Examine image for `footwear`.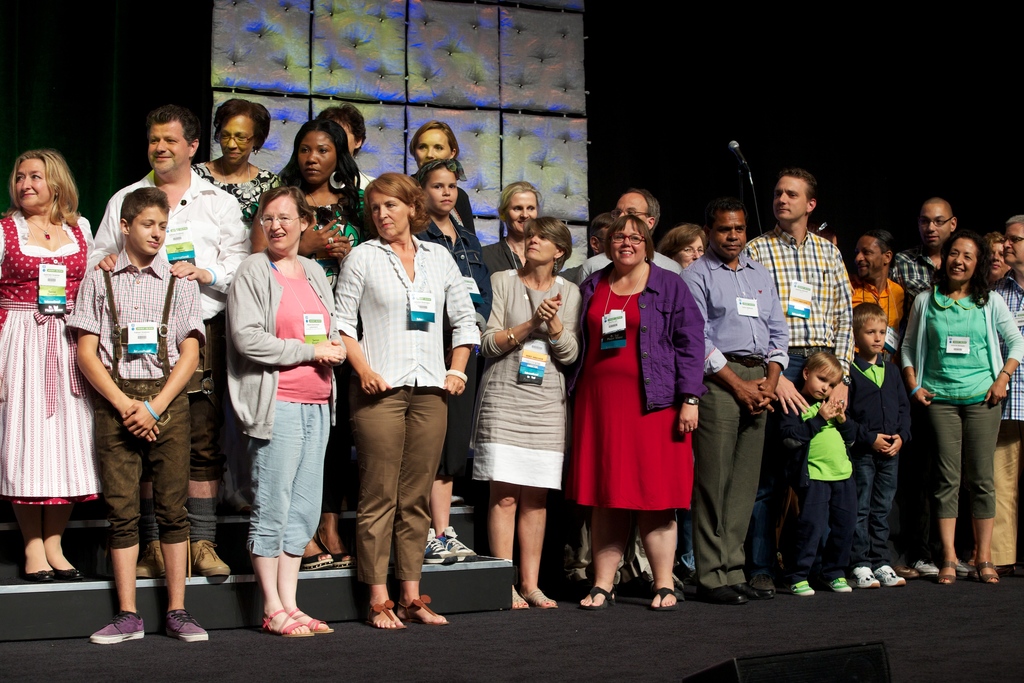
Examination result: [829, 575, 851, 595].
